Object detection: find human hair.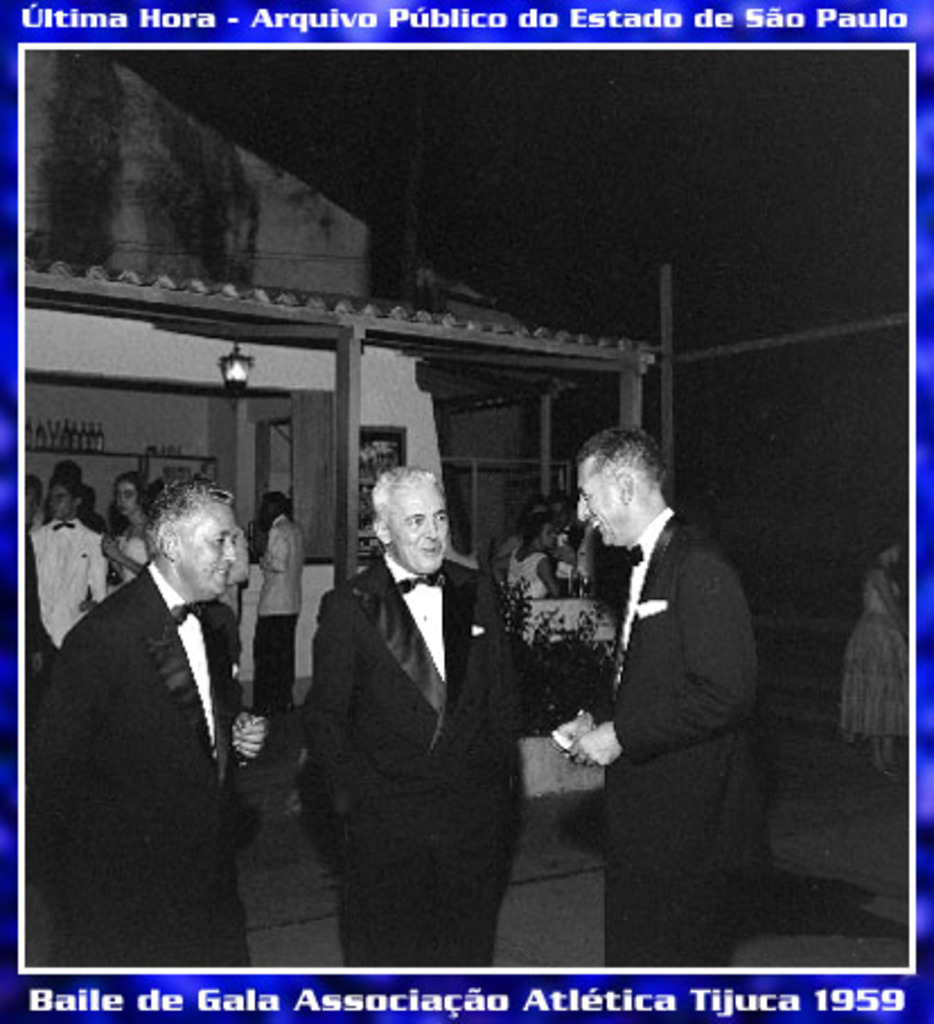
left=268, top=480, right=284, bottom=521.
